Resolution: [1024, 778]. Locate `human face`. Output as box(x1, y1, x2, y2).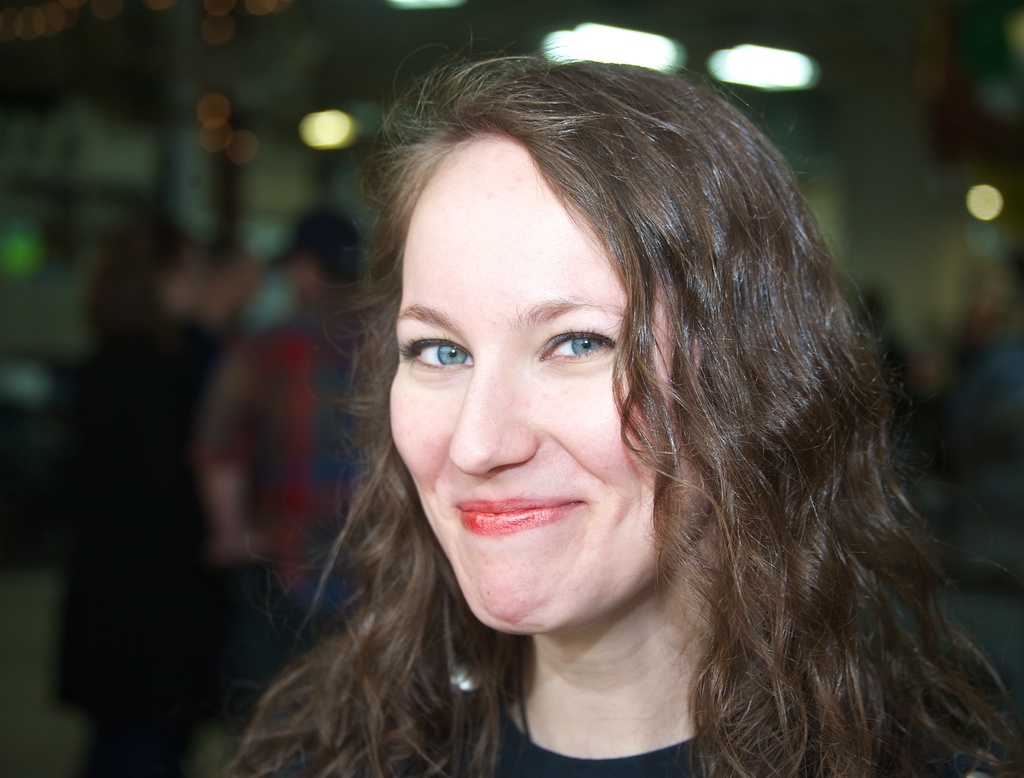
box(393, 112, 689, 629).
